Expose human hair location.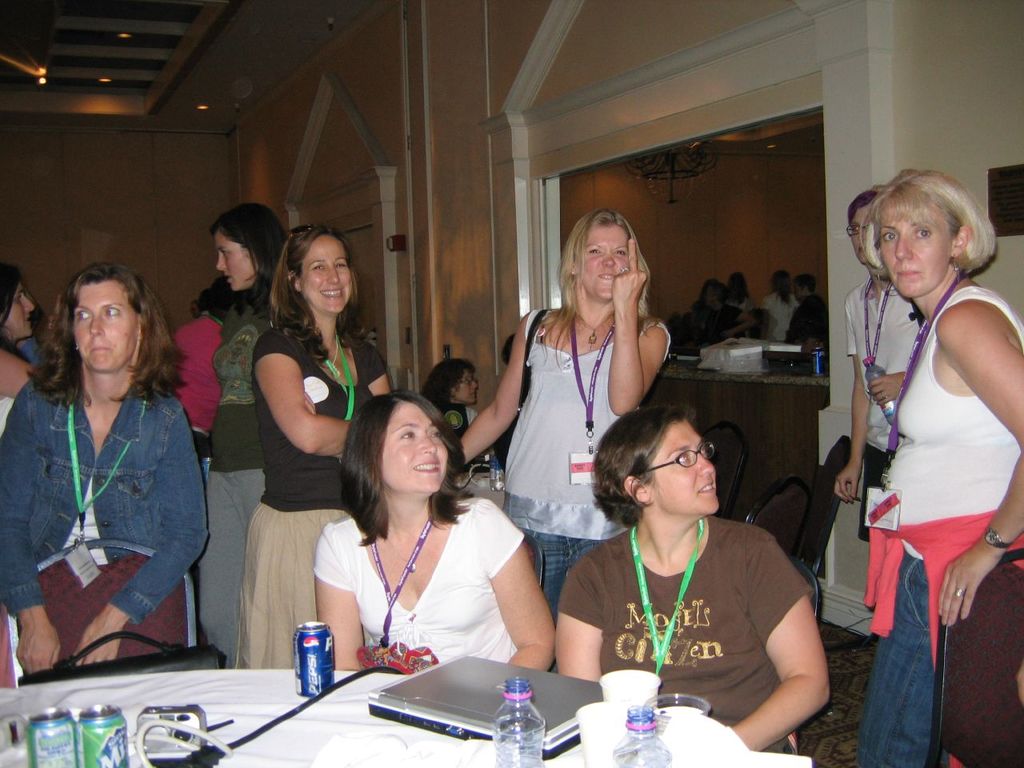
Exposed at {"x1": 689, "y1": 278, "x2": 725, "y2": 306}.
